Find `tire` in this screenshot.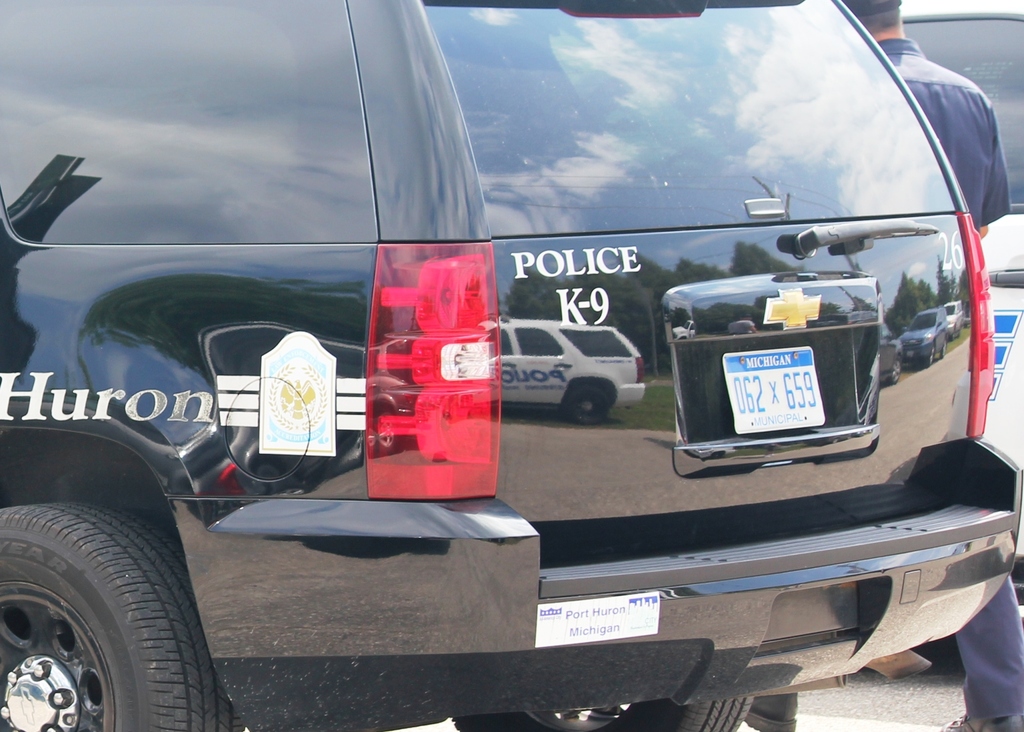
The bounding box for `tire` is l=454, t=696, r=756, b=731.
